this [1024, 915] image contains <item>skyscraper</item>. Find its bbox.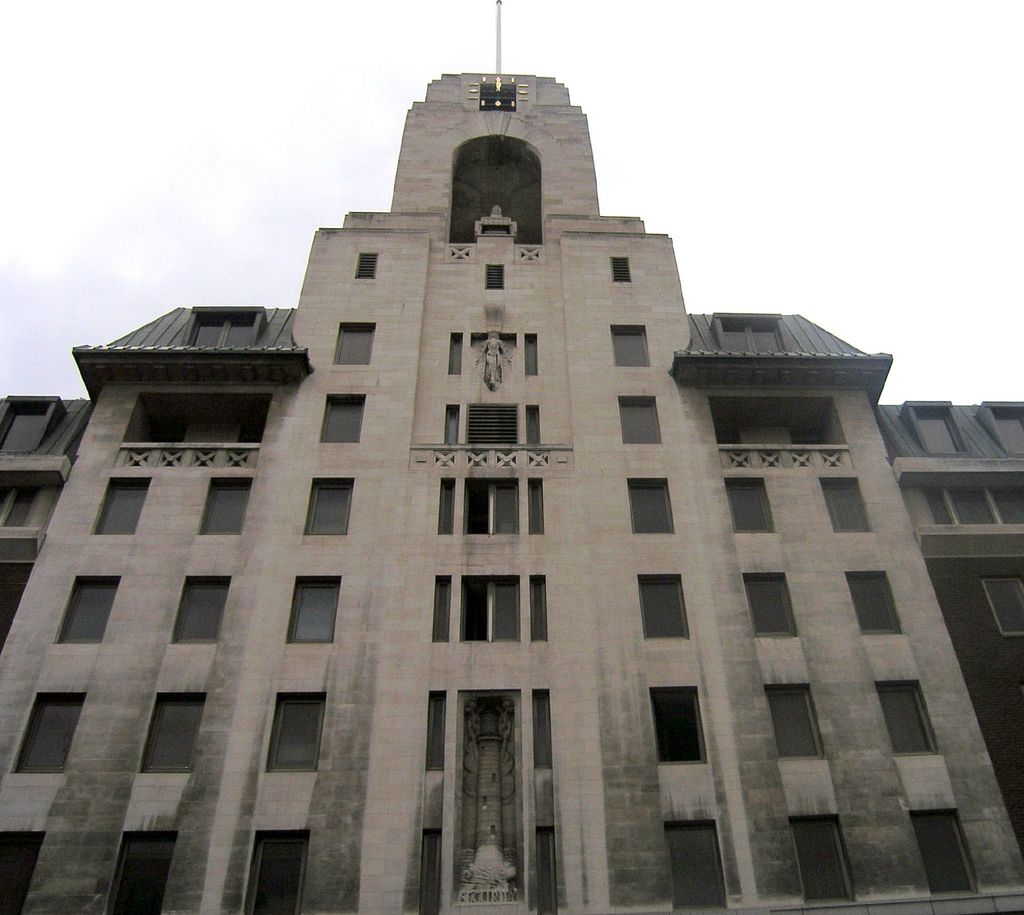
Rect(0, 67, 1023, 914).
